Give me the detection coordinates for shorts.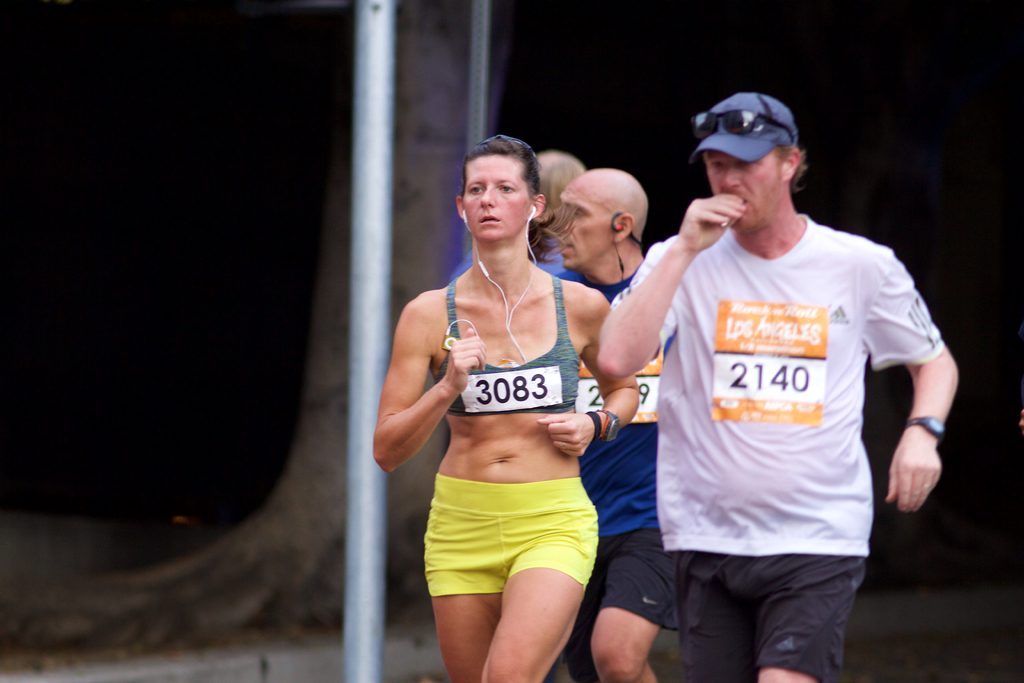
561,526,680,657.
